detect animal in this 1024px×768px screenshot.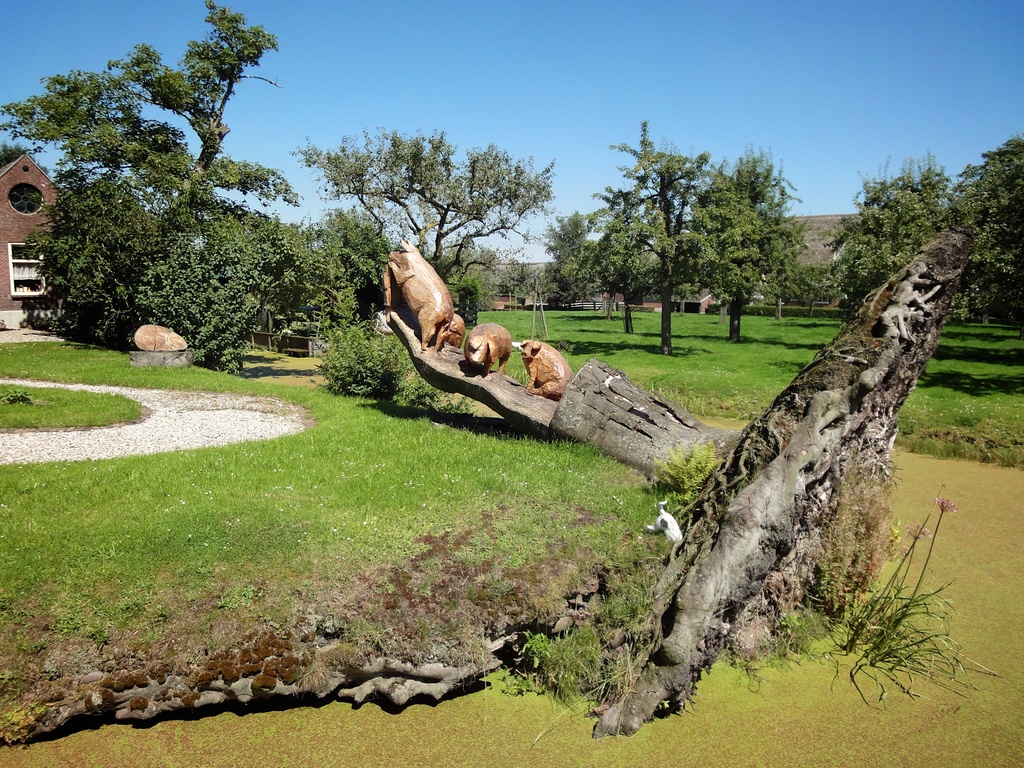
Detection: (left=465, top=323, right=510, bottom=378).
